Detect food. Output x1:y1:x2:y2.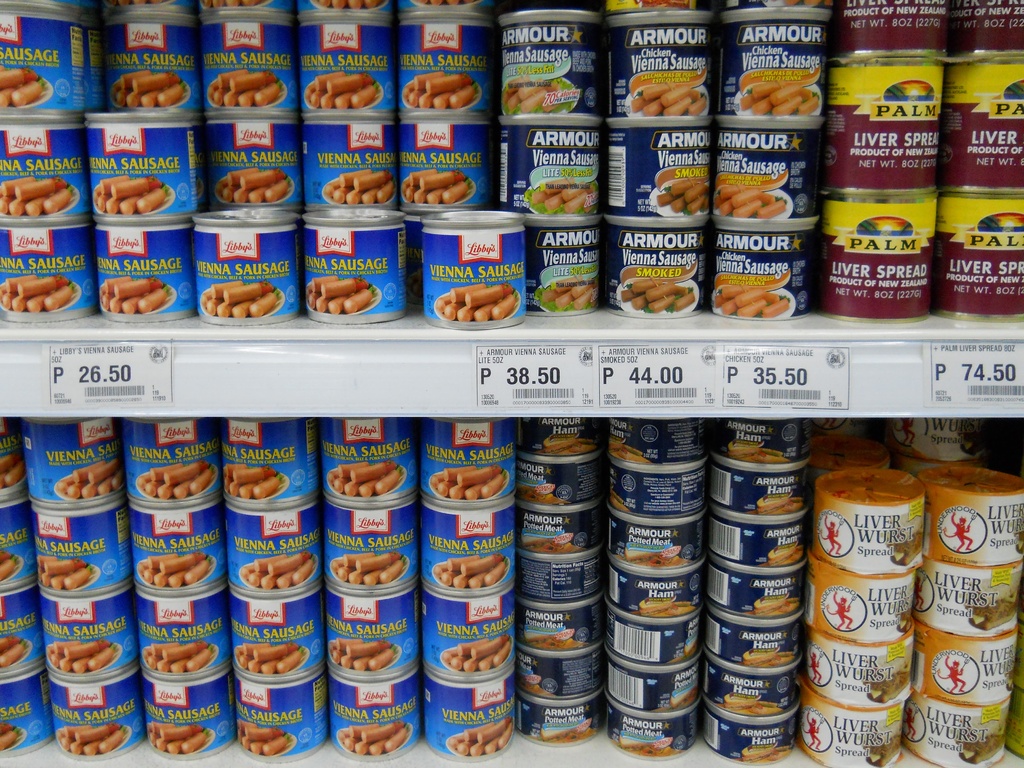
721:695:780:712.
